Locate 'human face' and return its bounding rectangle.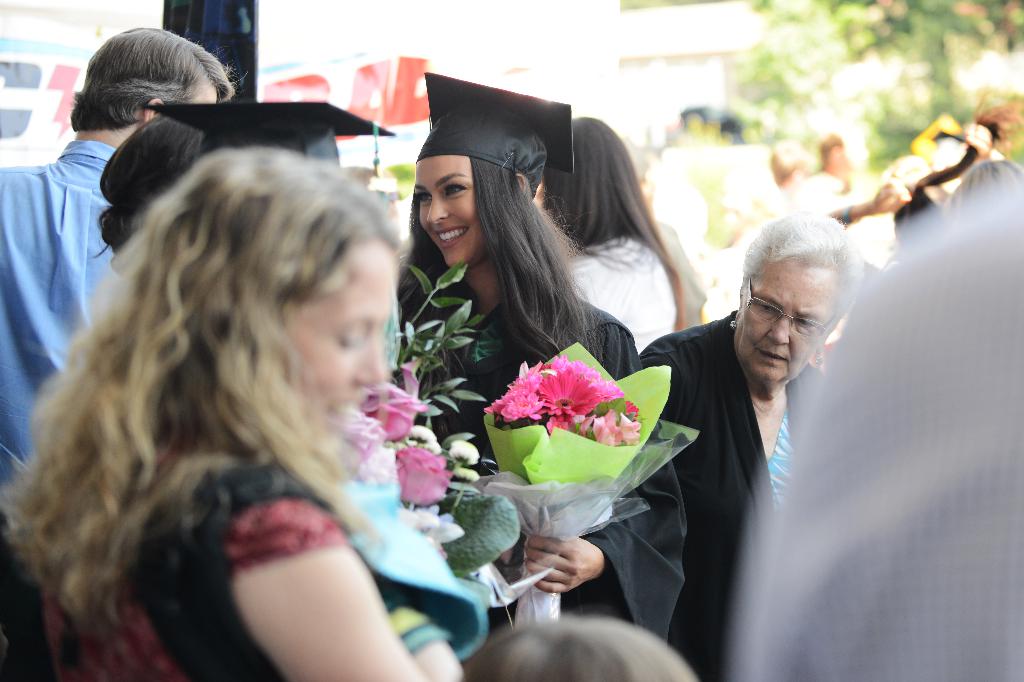
735 256 836 386.
